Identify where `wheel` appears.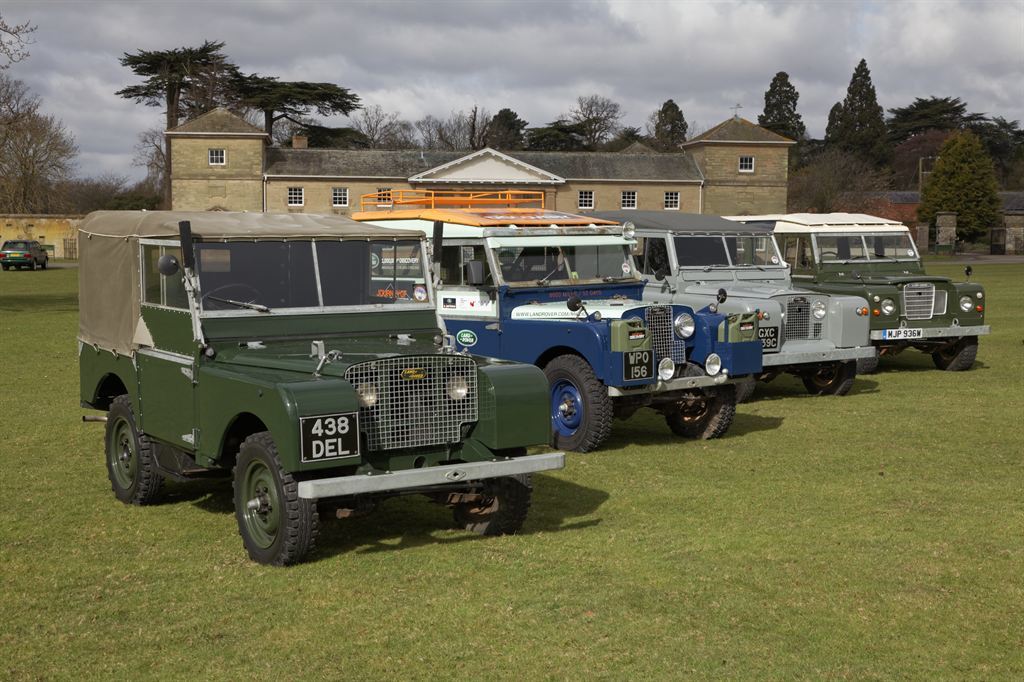
Appears at 806/361/863/398.
